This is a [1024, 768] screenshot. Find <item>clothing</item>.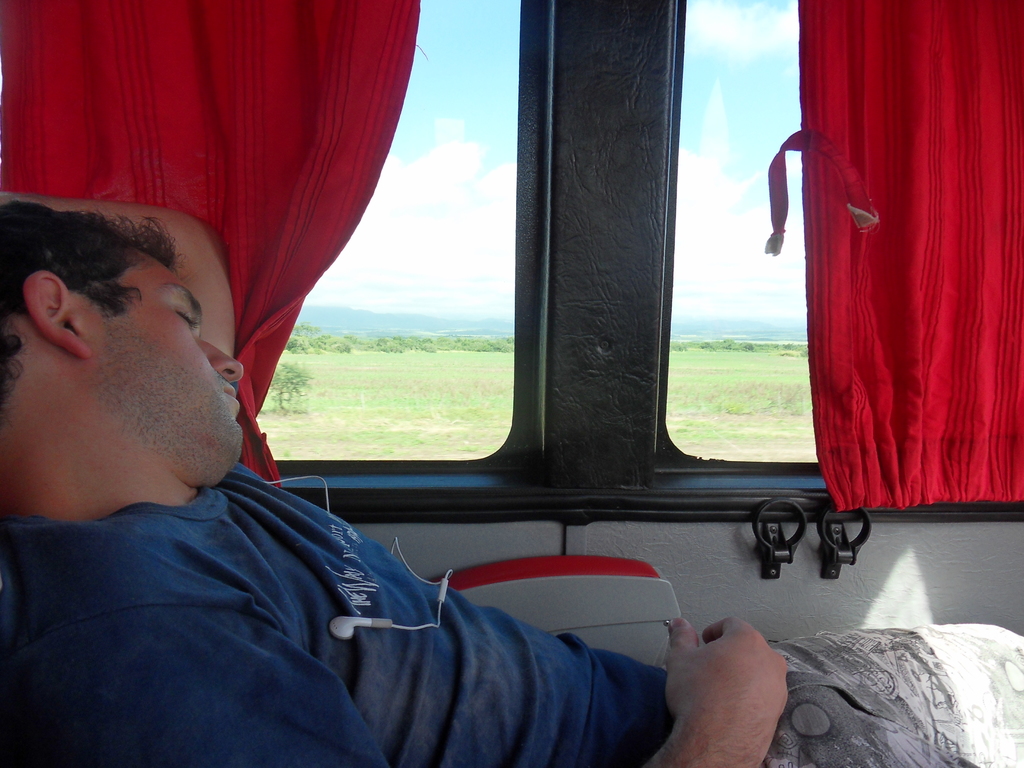
Bounding box: 0:456:673:767.
